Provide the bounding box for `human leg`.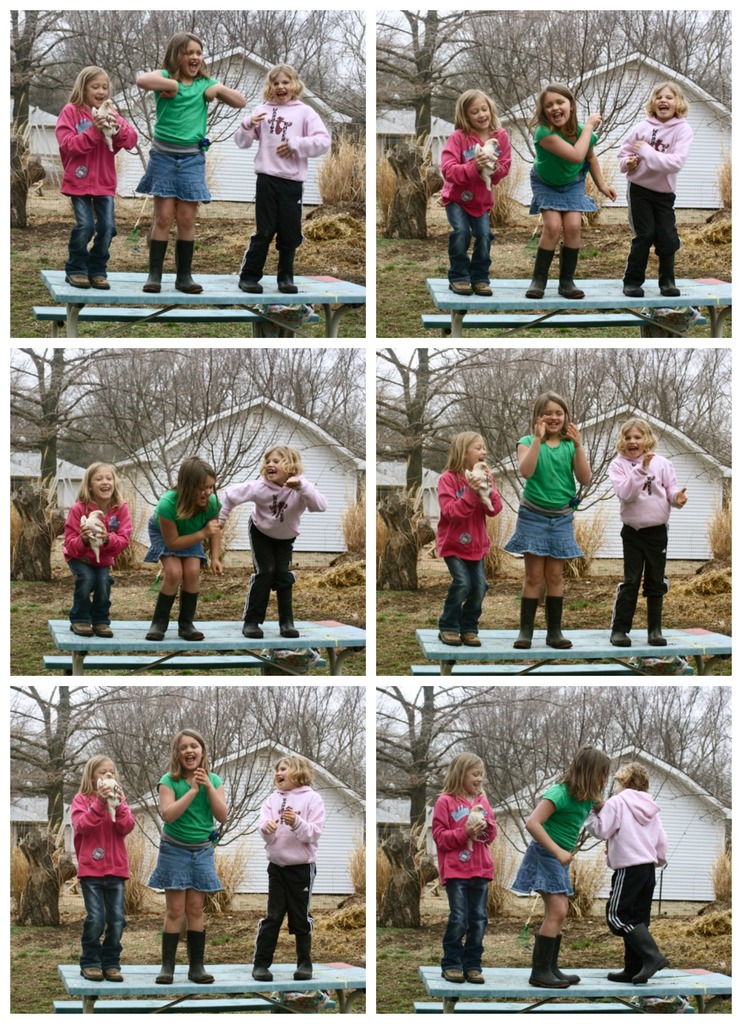
bbox=[144, 557, 182, 641].
